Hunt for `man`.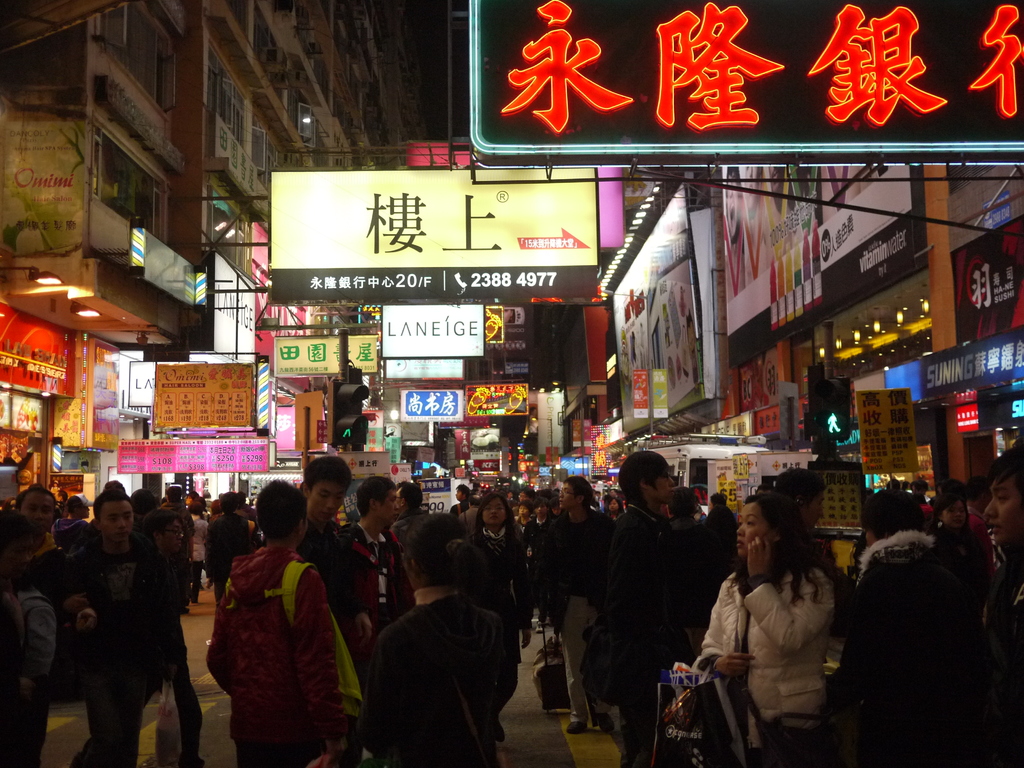
Hunted down at box=[157, 484, 193, 620].
